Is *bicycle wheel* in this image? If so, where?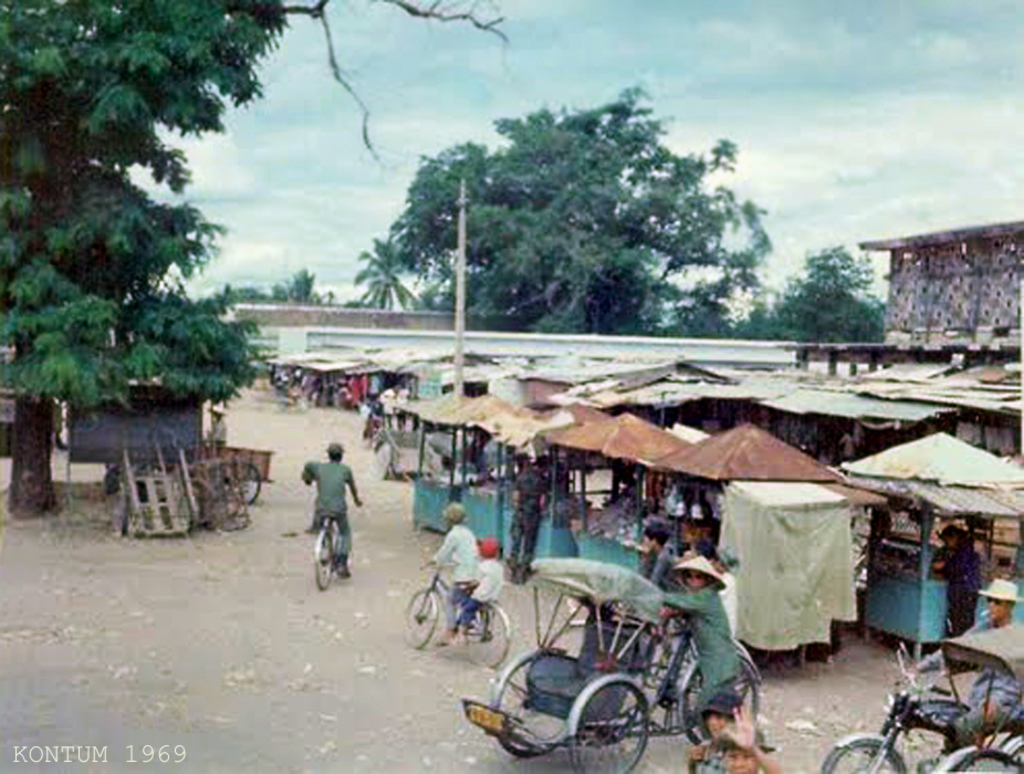
Yes, at bbox=(824, 739, 907, 773).
